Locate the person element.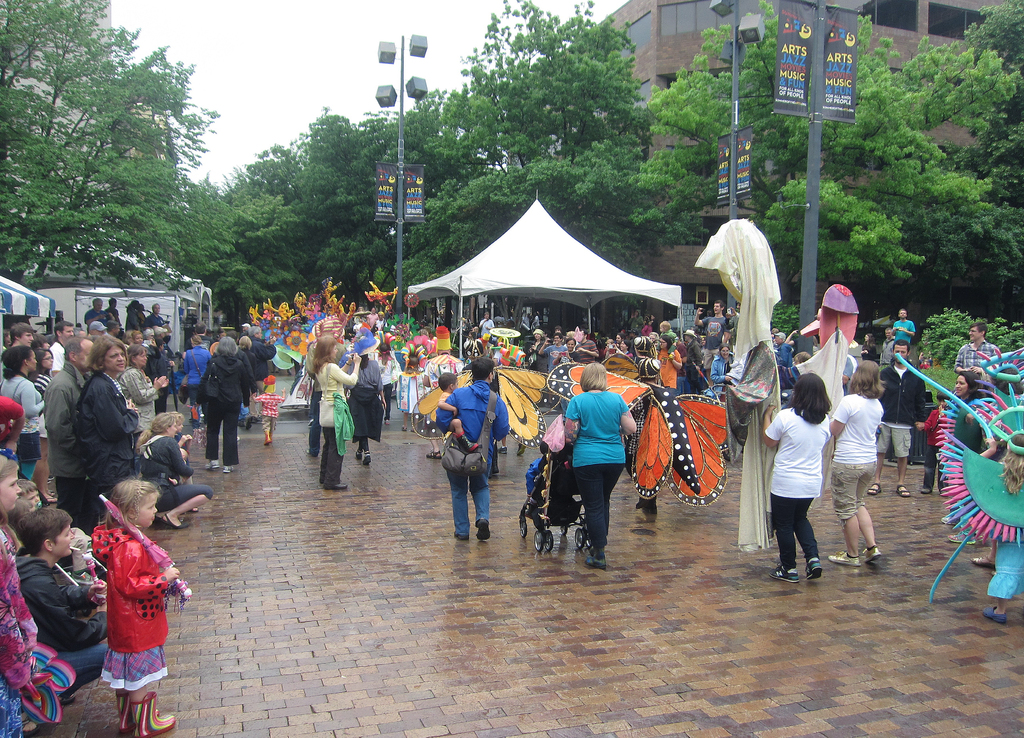
Element bbox: (957, 318, 1005, 377).
